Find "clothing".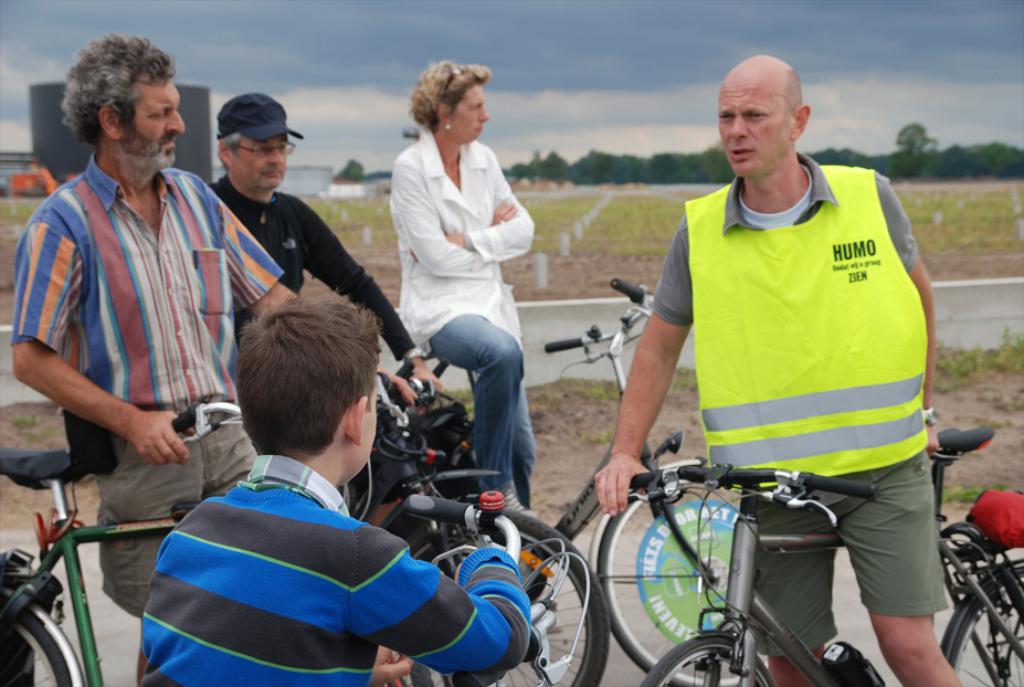
12 154 282 619.
